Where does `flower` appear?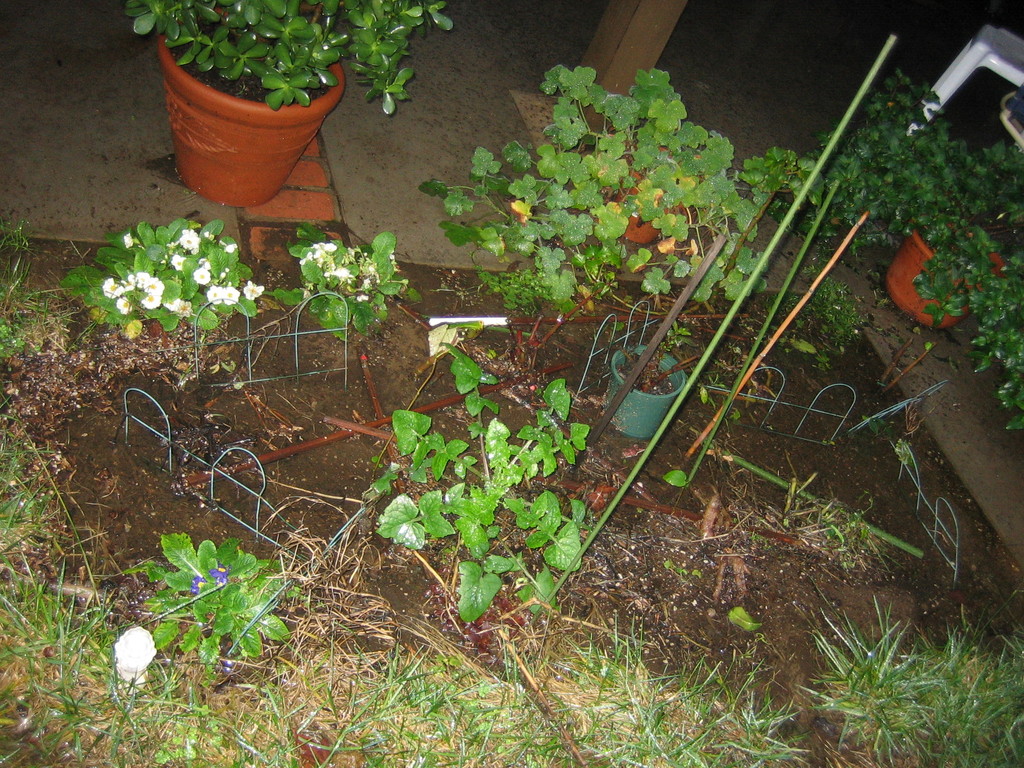
Appears at 175,233,205,253.
